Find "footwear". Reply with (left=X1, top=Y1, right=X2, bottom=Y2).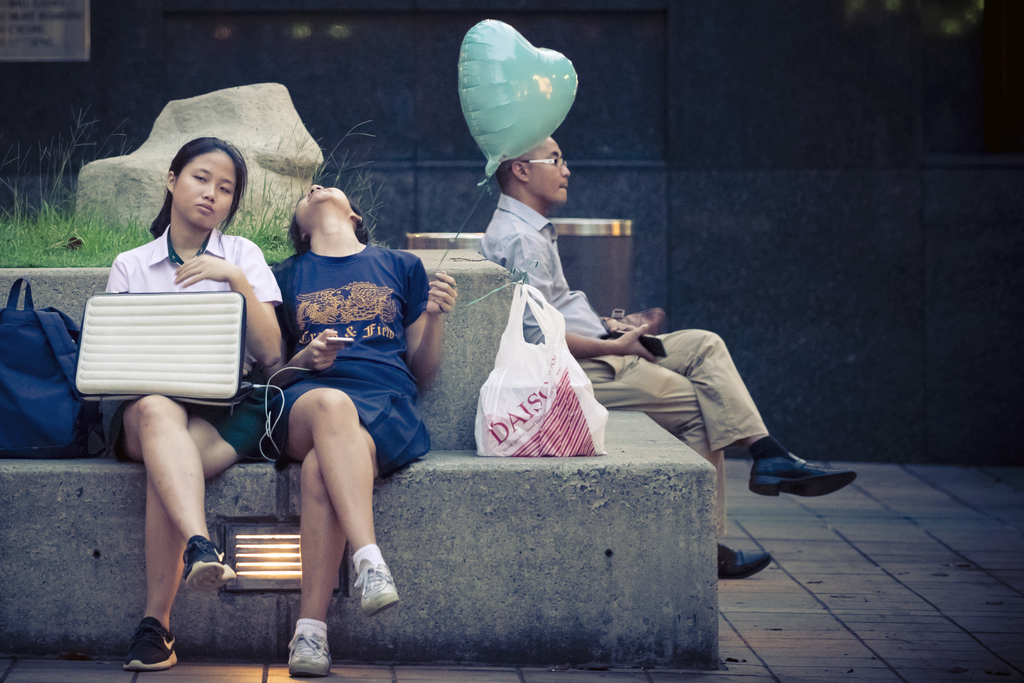
(left=120, top=613, right=180, bottom=670).
